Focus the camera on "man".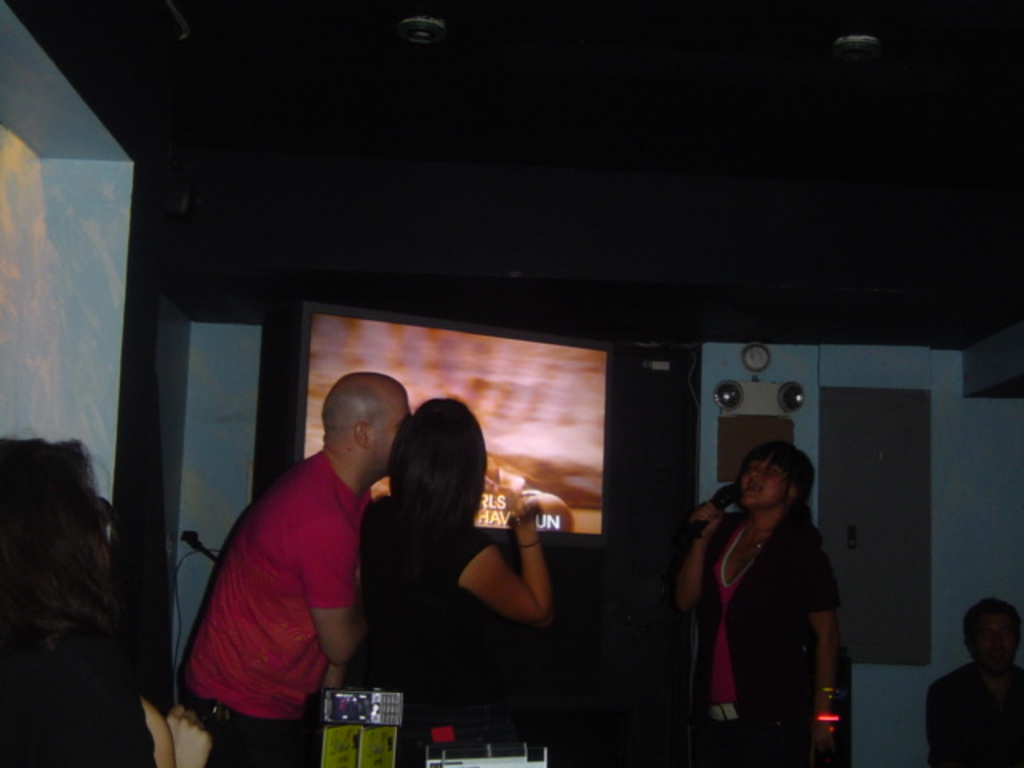
Focus region: 925:597:1022:766.
